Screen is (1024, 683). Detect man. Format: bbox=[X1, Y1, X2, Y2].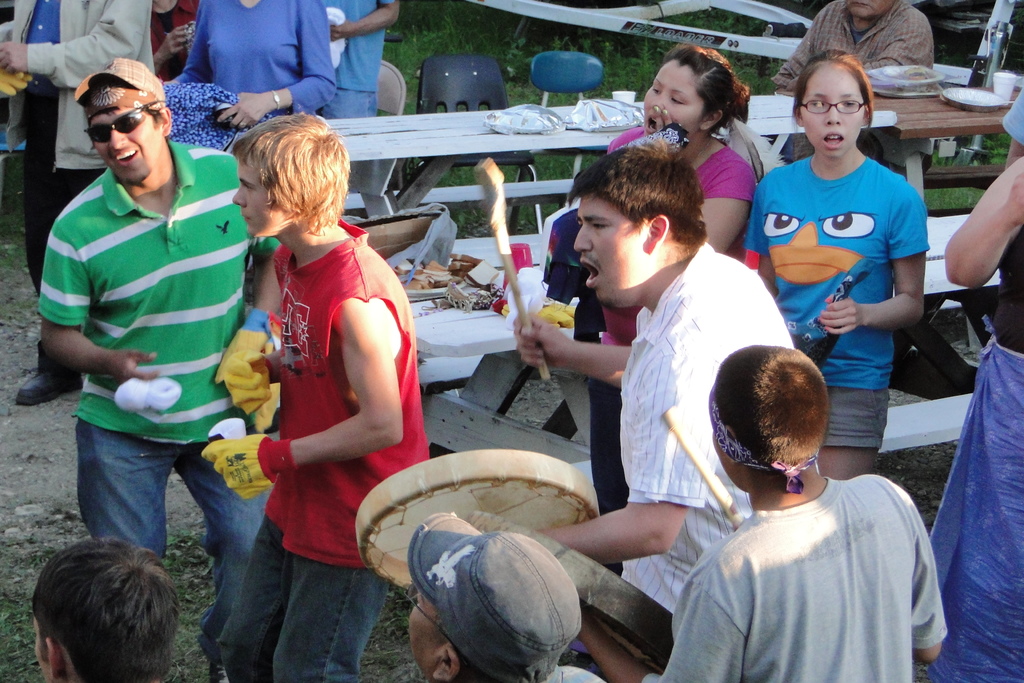
bbox=[573, 343, 946, 682].
